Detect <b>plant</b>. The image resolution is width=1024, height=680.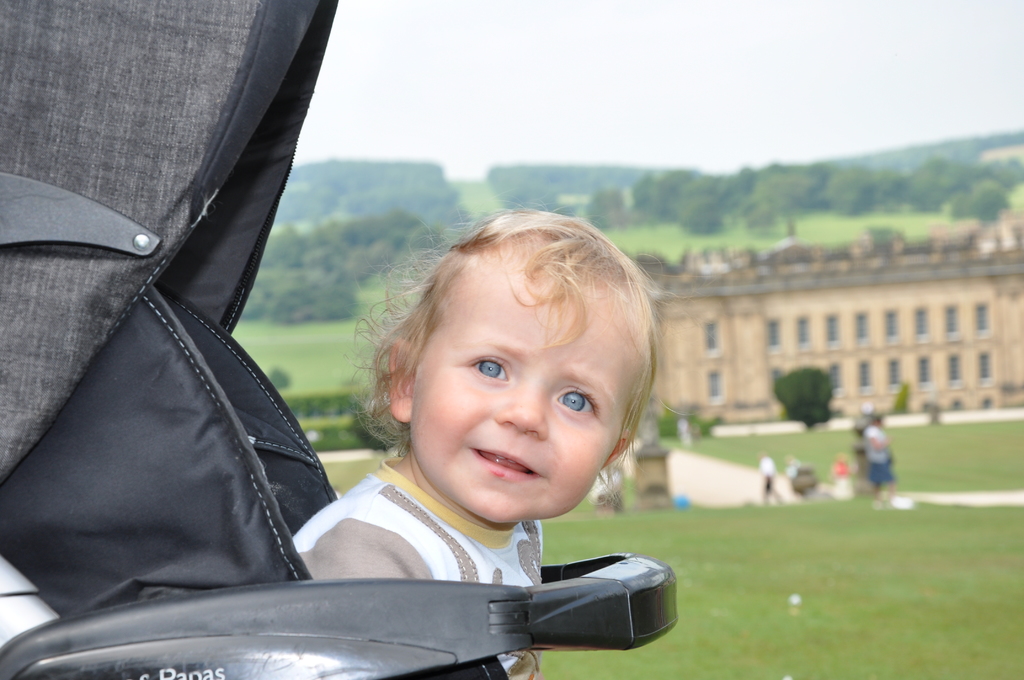
262:383:363:421.
